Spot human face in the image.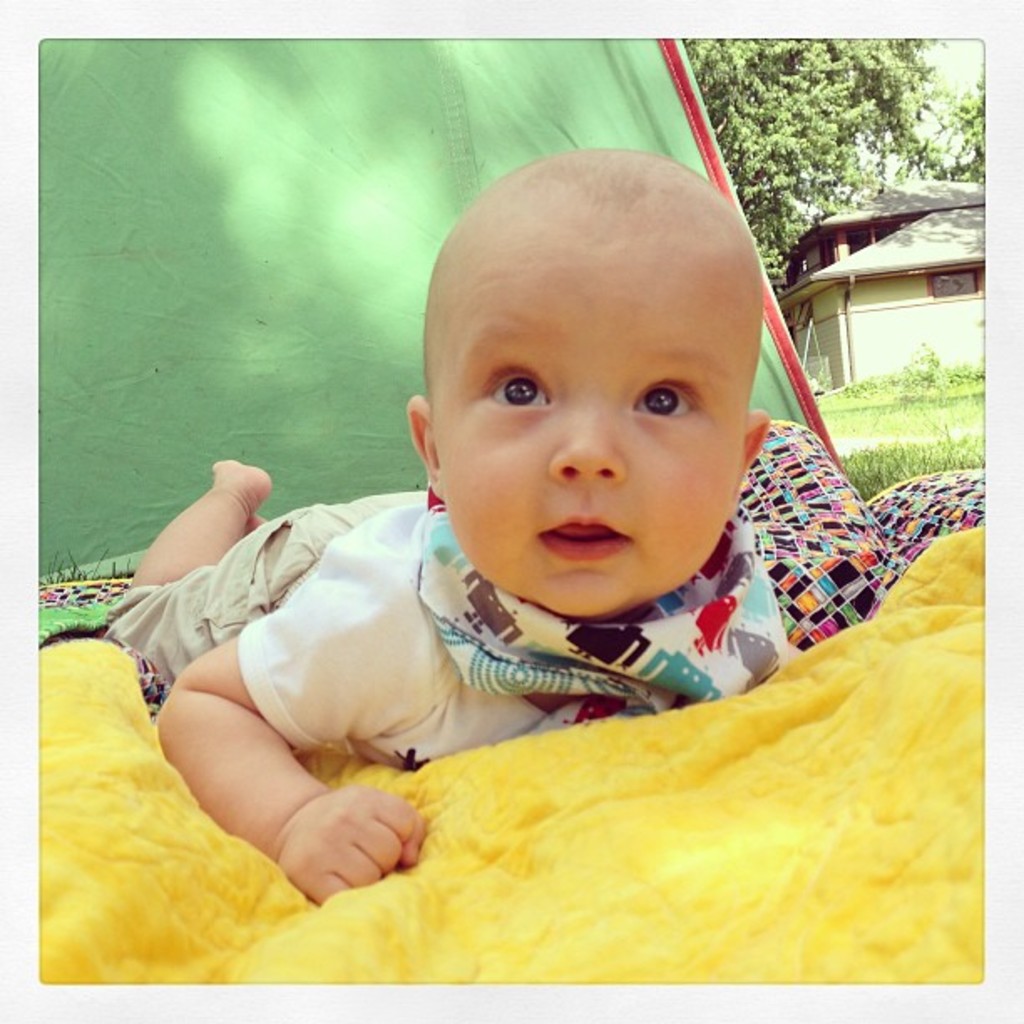
human face found at 430 209 753 616.
